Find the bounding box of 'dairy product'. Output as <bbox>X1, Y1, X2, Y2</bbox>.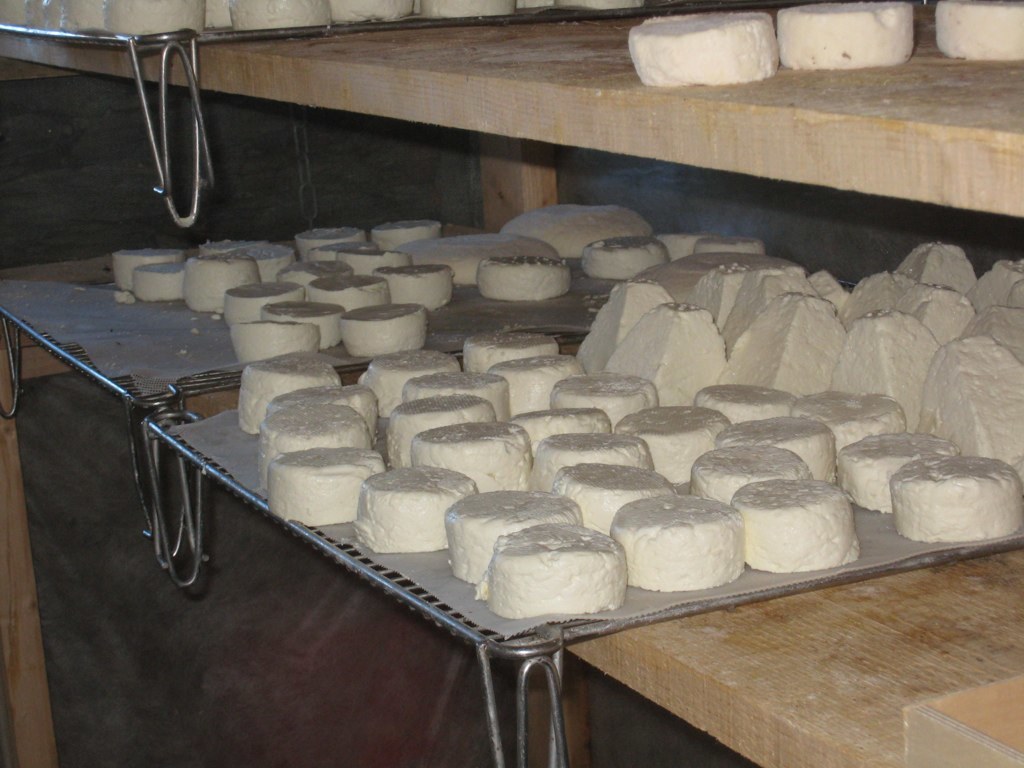
<bbox>332, 305, 424, 354</bbox>.
